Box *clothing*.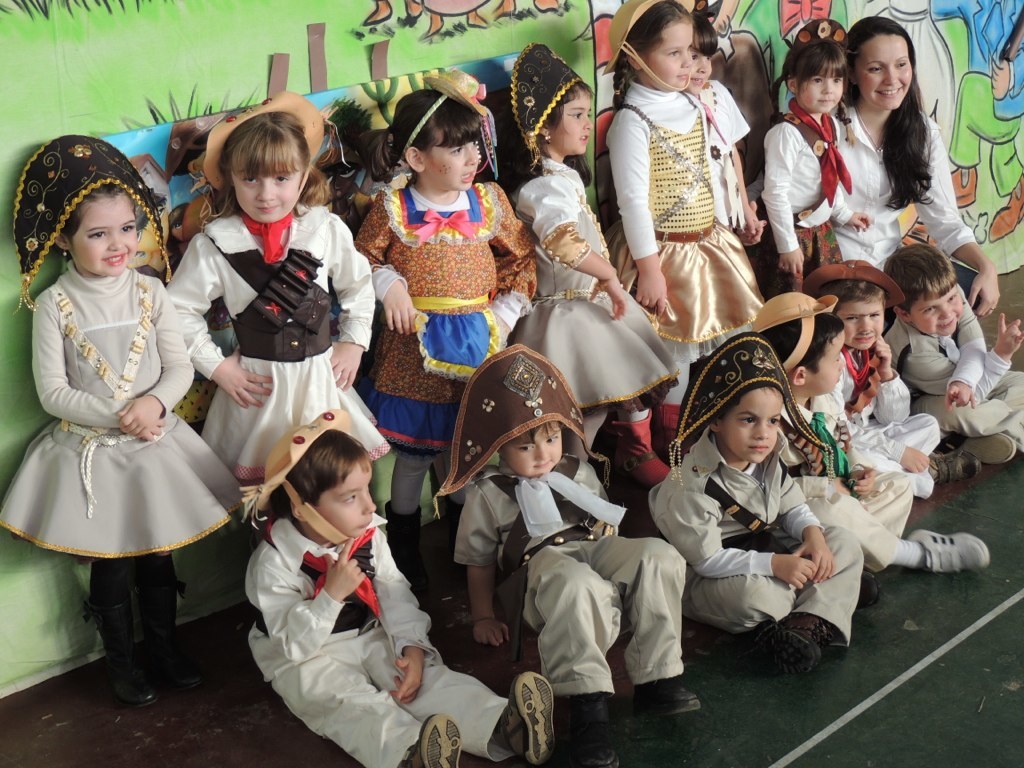
612, 84, 770, 410.
